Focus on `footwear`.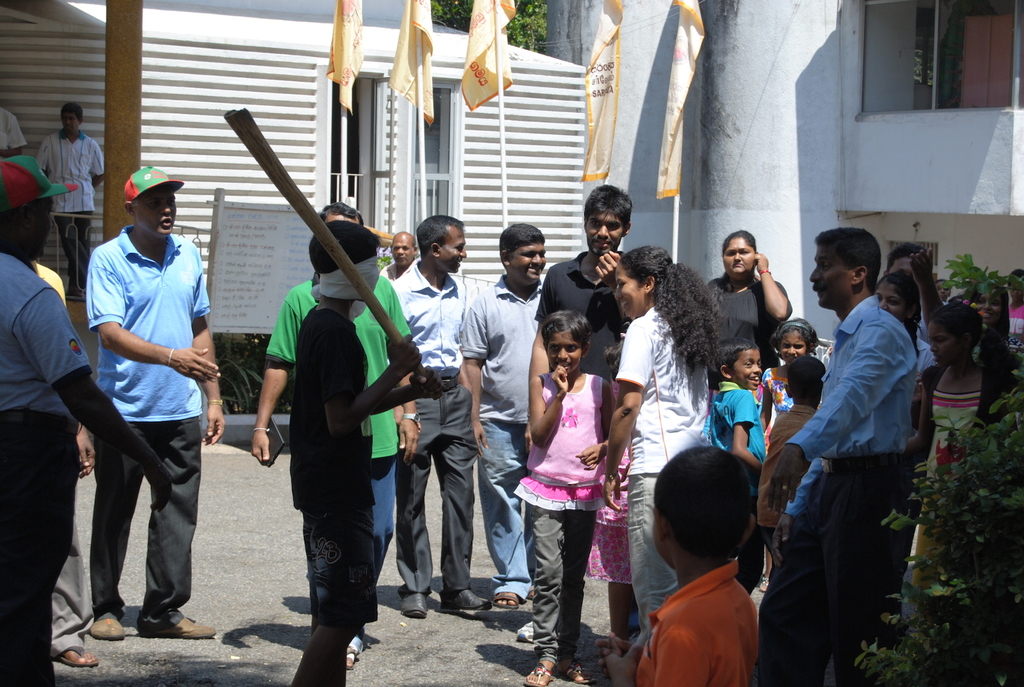
Focused at <region>527, 587, 536, 600</region>.
